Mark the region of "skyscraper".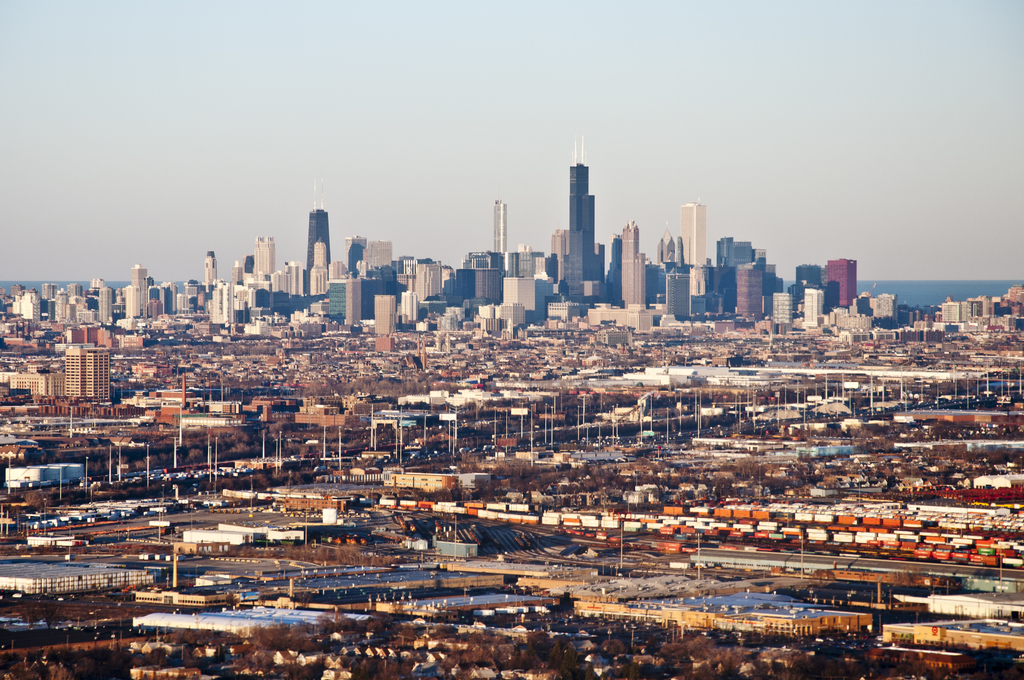
Region: [left=490, top=197, right=510, bottom=262].
